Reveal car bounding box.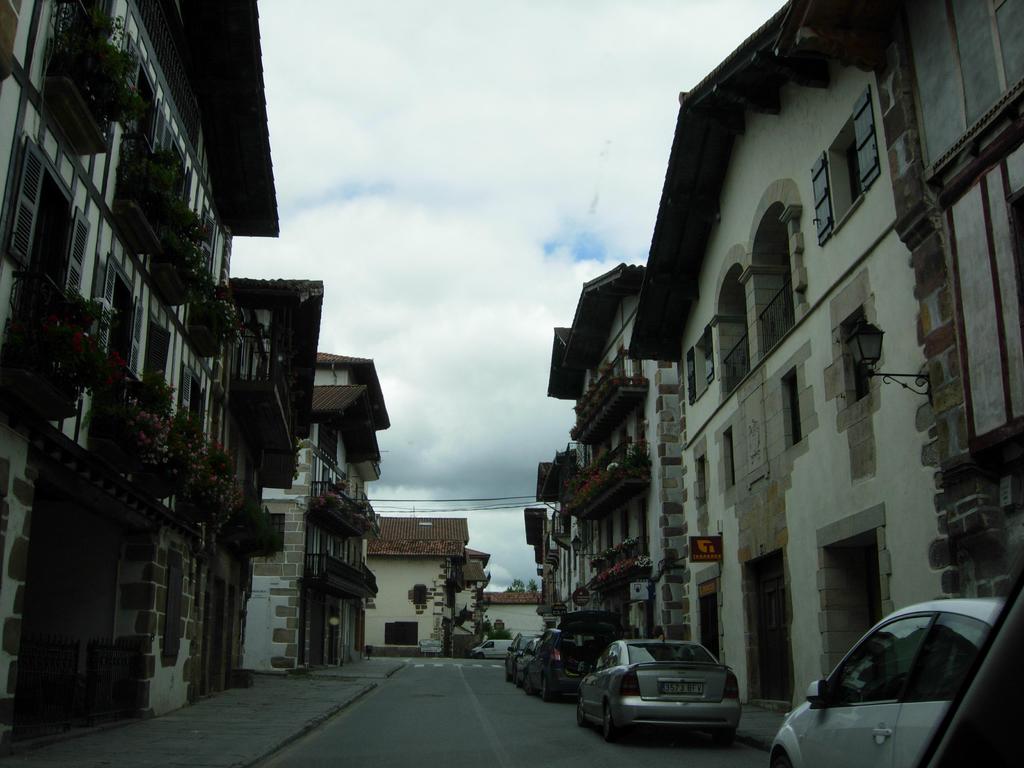
Revealed: box(502, 632, 536, 680).
